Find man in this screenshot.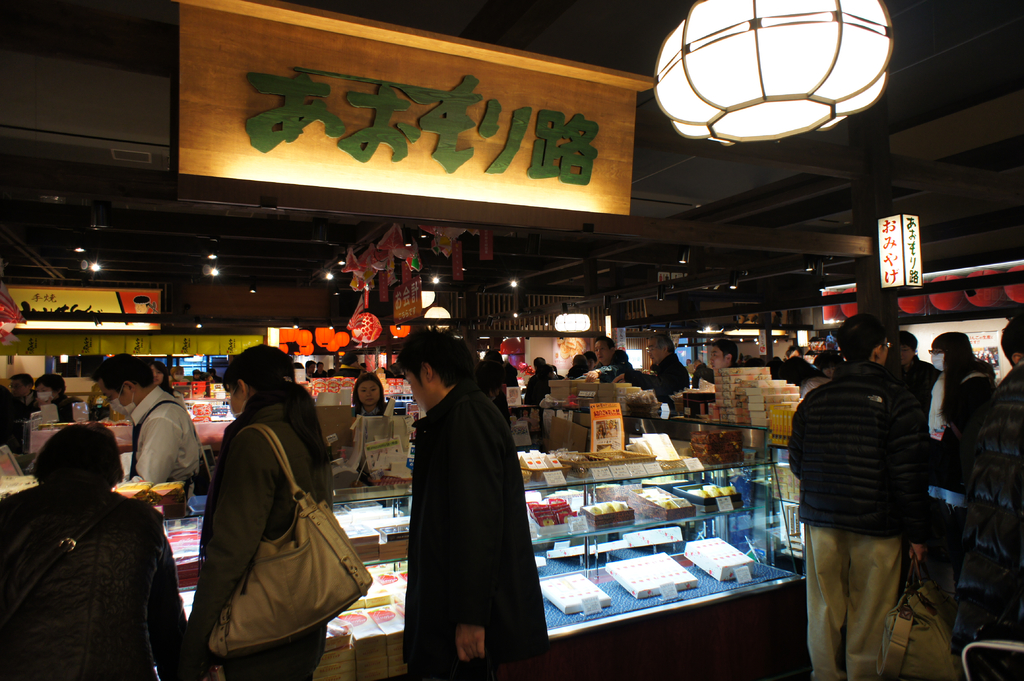
The bounding box for man is 391,331,551,680.
